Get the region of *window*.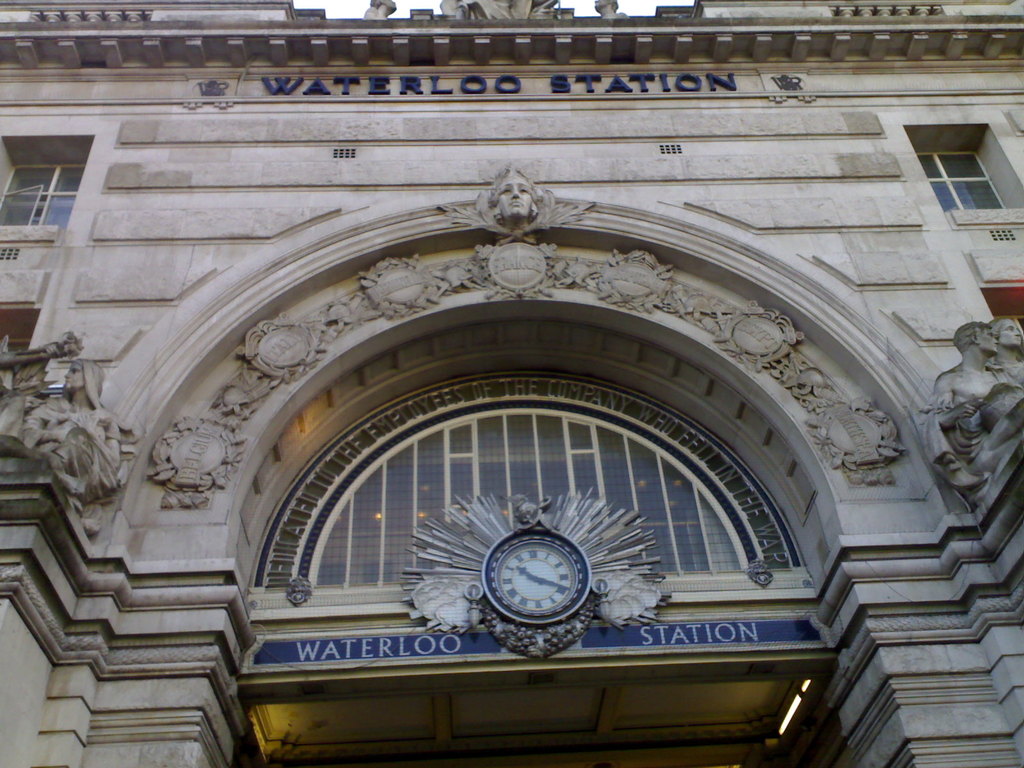
BBox(902, 122, 1023, 217).
